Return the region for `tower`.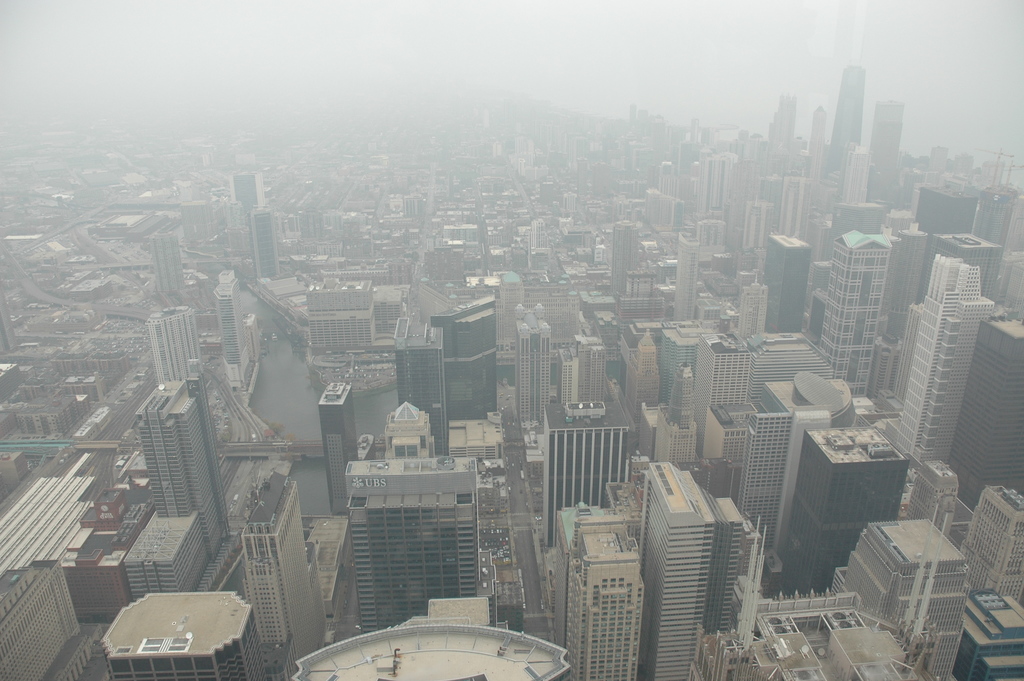
635/459/732/679.
